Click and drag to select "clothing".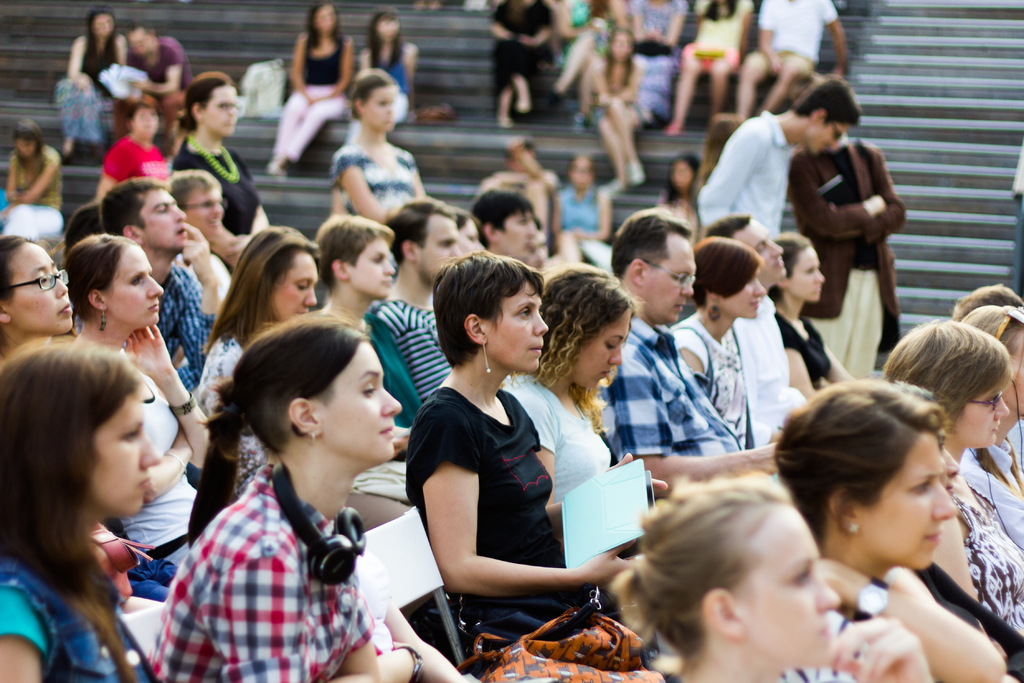
Selection: pyautogui.locateOnScreen(690, 0, 753, 69).
